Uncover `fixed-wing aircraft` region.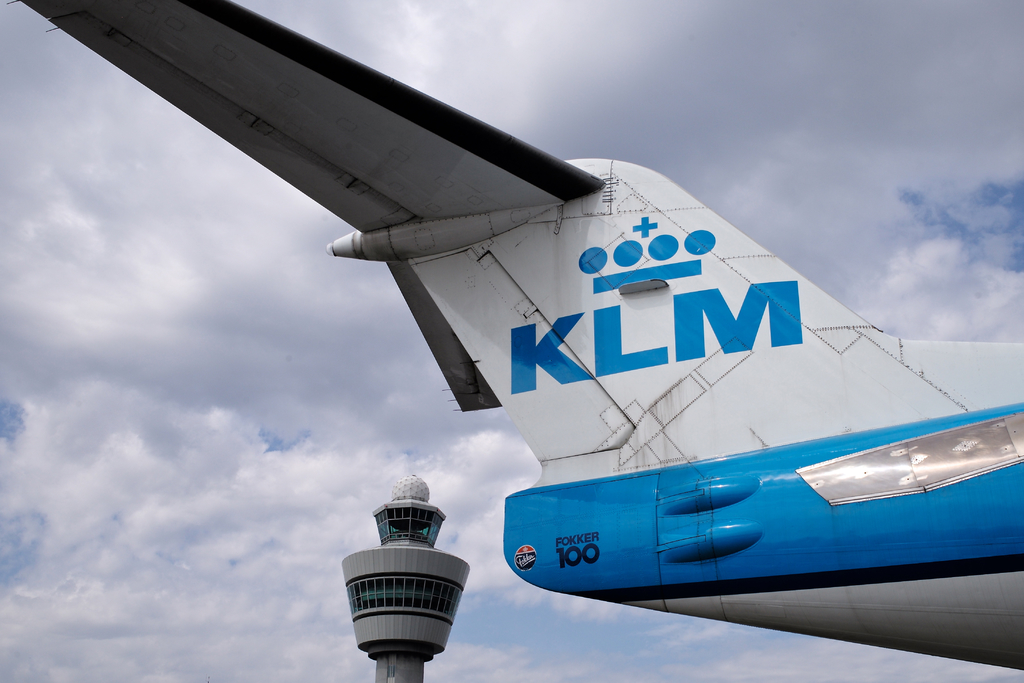
Uncovered: bbox=(44, 0, 1023, 680).
